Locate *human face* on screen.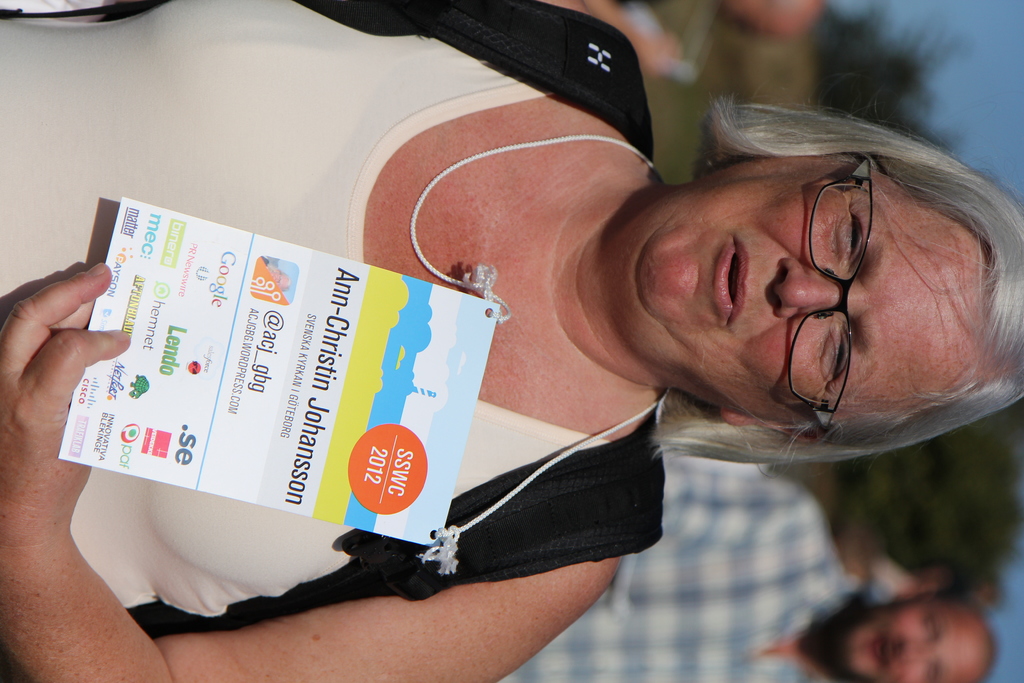
On screen at 632, 152, 987, 420.
